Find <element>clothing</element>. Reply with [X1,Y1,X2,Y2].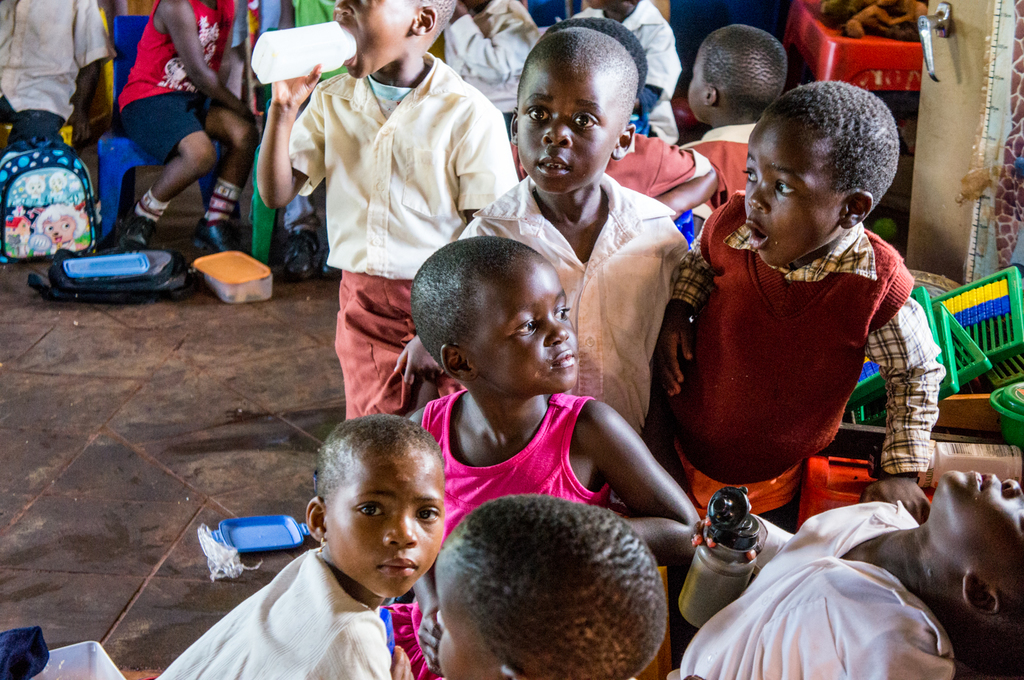
[566,0,678,149].
